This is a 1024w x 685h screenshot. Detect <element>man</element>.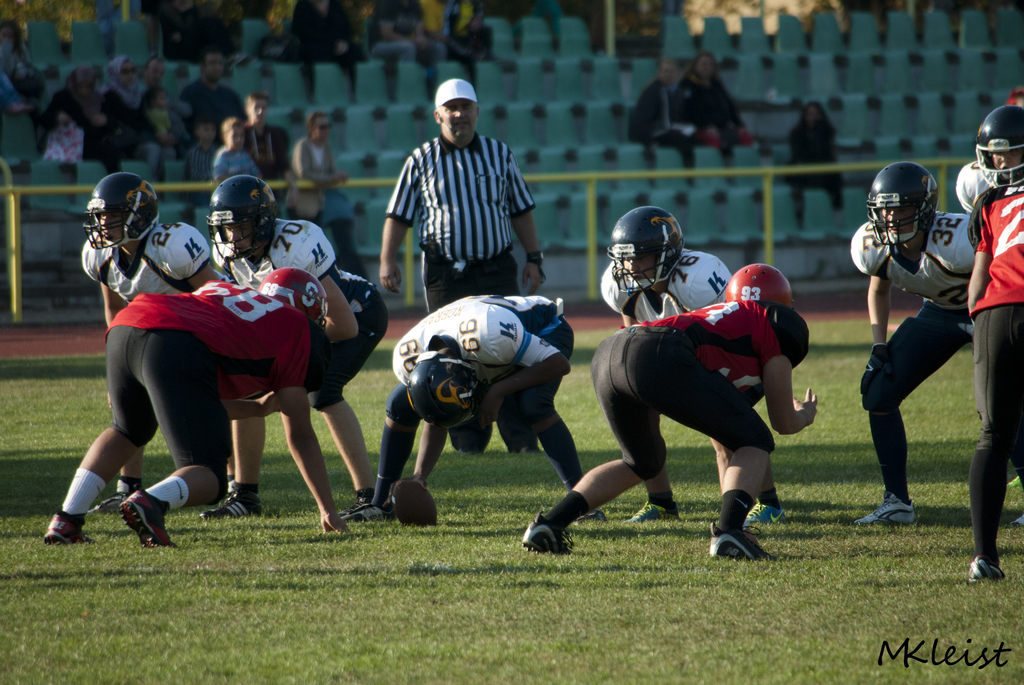
l=81, t=175, r=230, b=496.
